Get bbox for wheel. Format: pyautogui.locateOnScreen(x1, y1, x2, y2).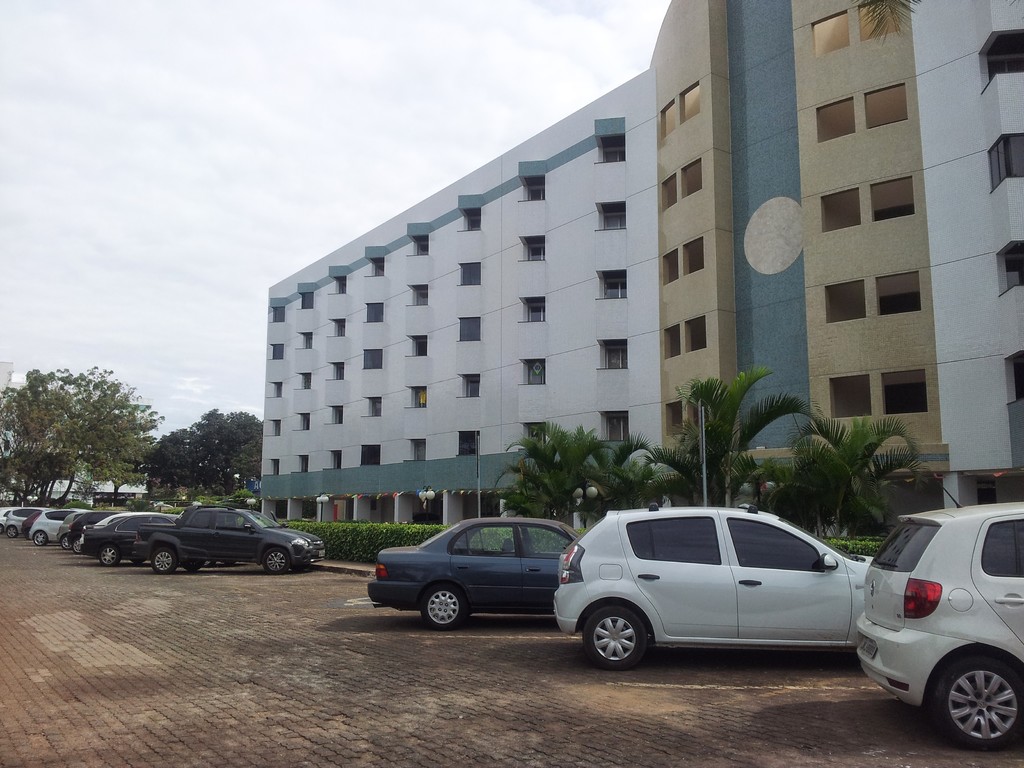
pyautogui.locateOnScreen(5, 527, 14, 538).
